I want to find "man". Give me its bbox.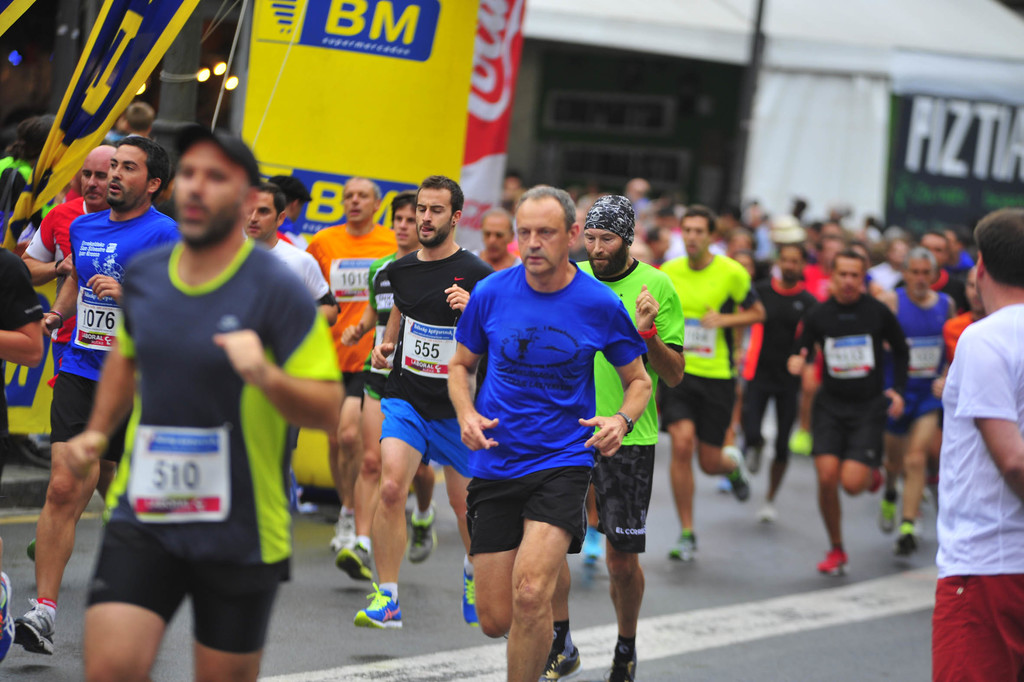
left=11, top=136, right=184, bottom=656.
